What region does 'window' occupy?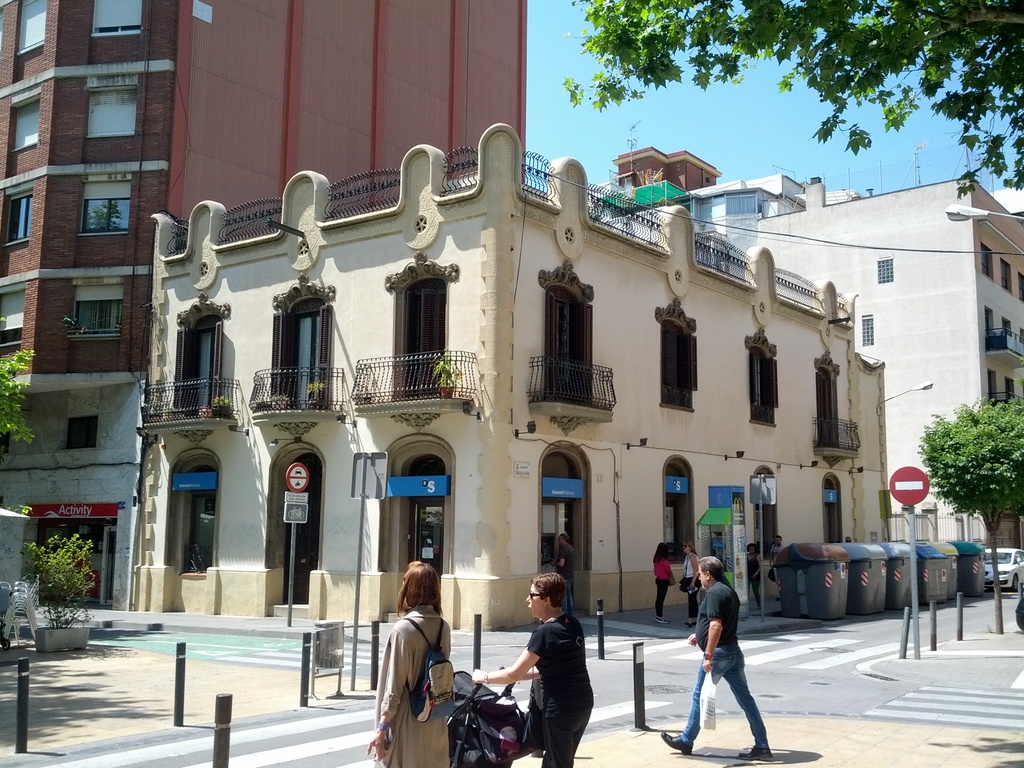
(left=65, top=414, right=95, bottom=452).
